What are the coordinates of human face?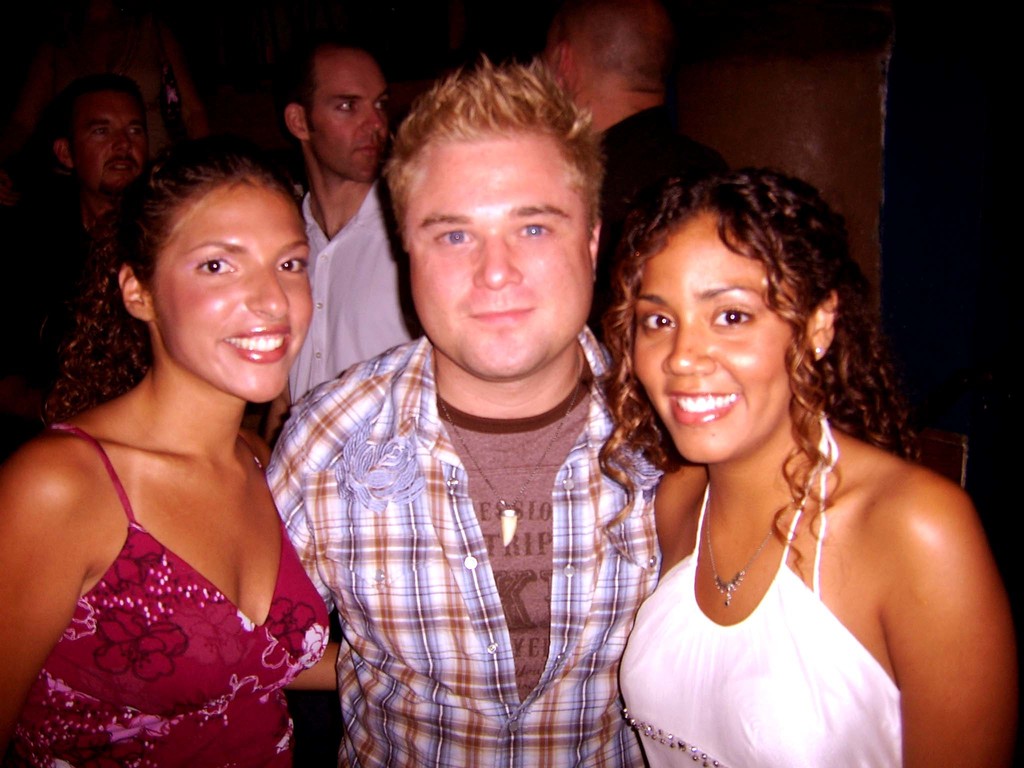
box(301, 47, 395, 175).
